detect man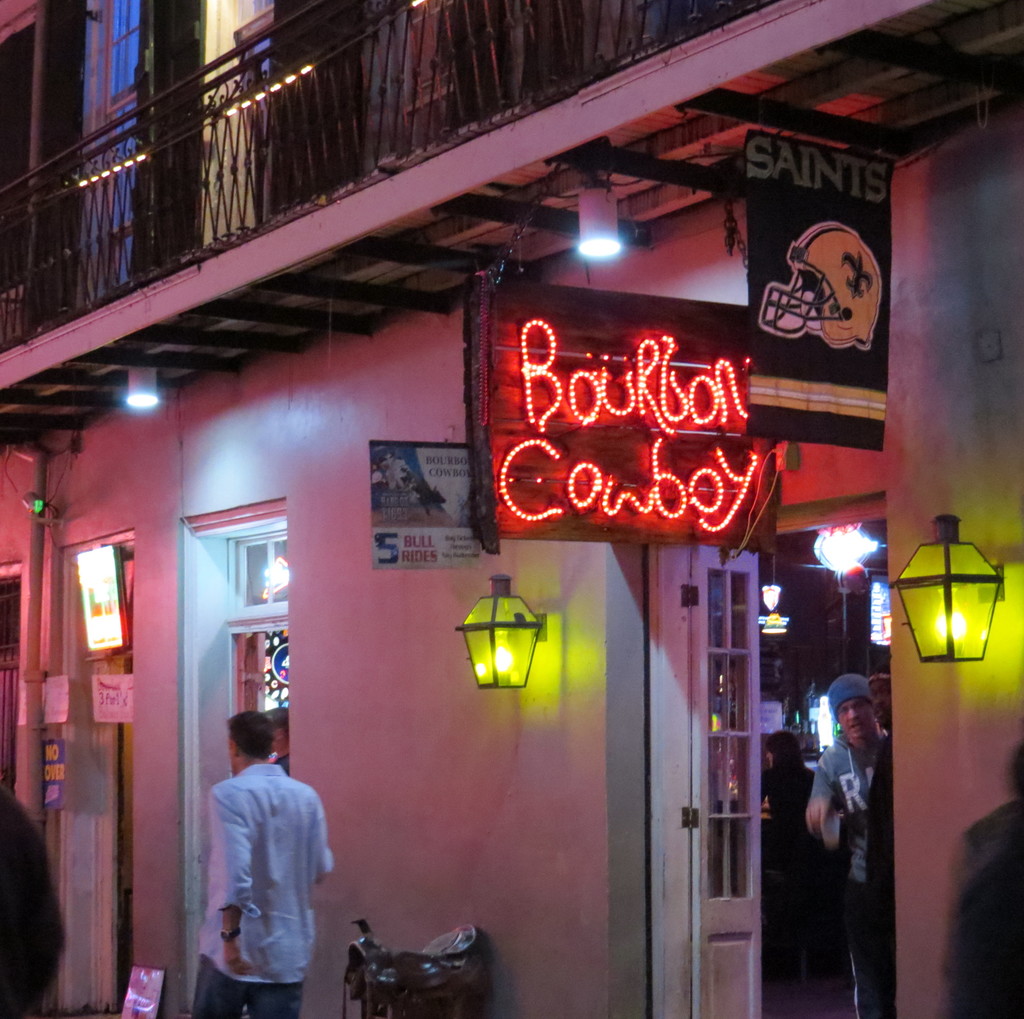
180, 708, 336, 997
